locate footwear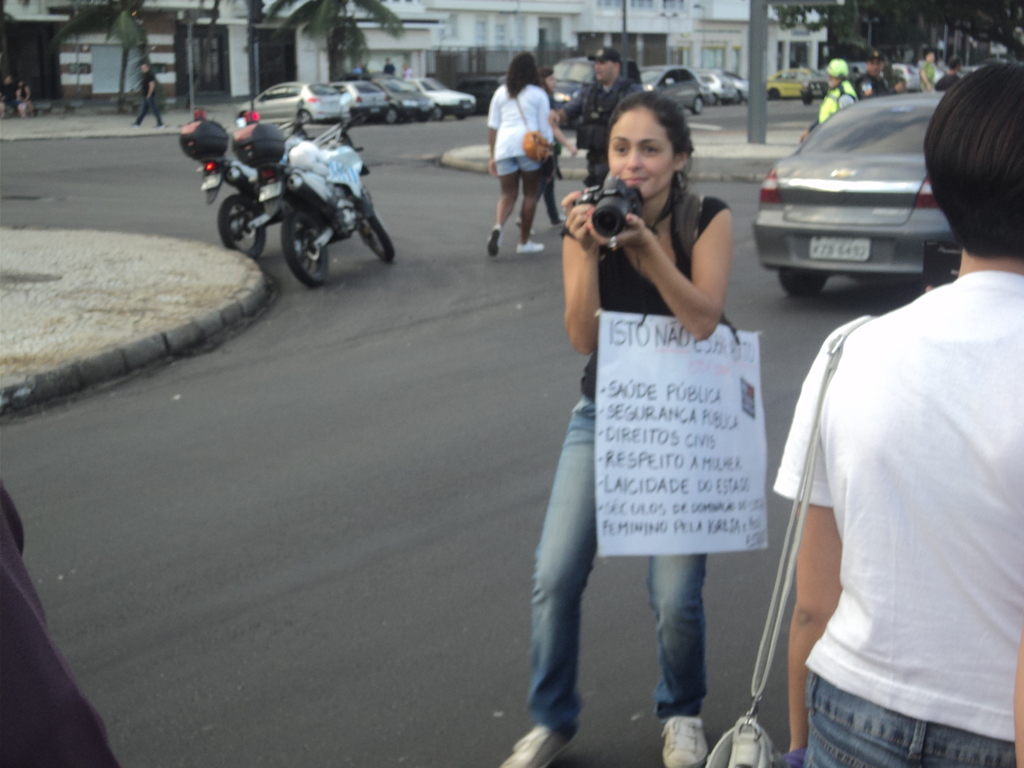
bbox=(662, 716, 713, 767)
